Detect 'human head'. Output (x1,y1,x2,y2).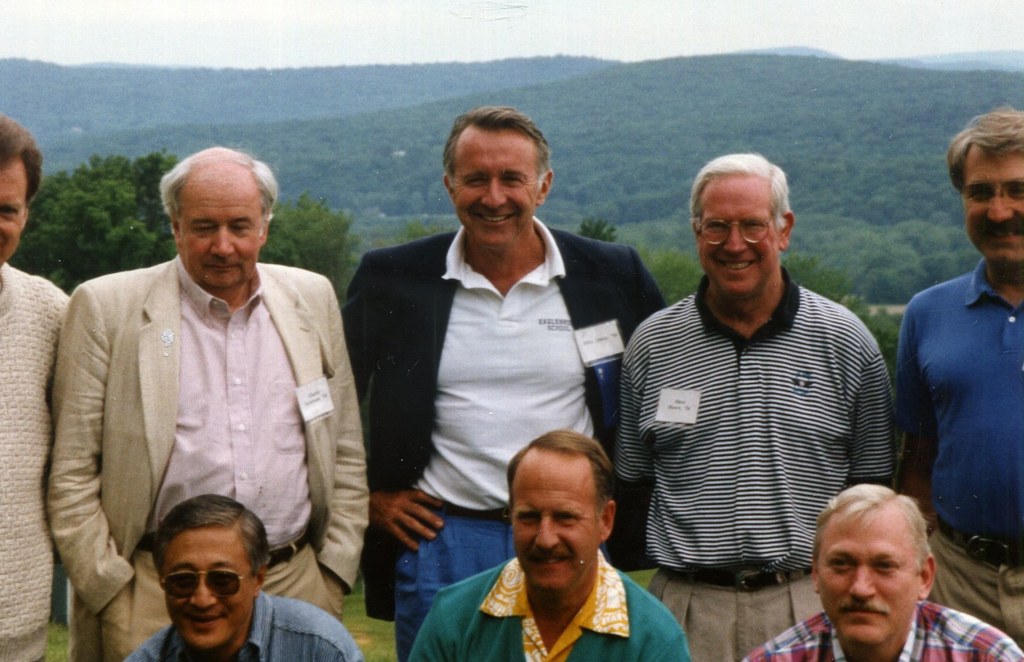
(0,110,51,270).
